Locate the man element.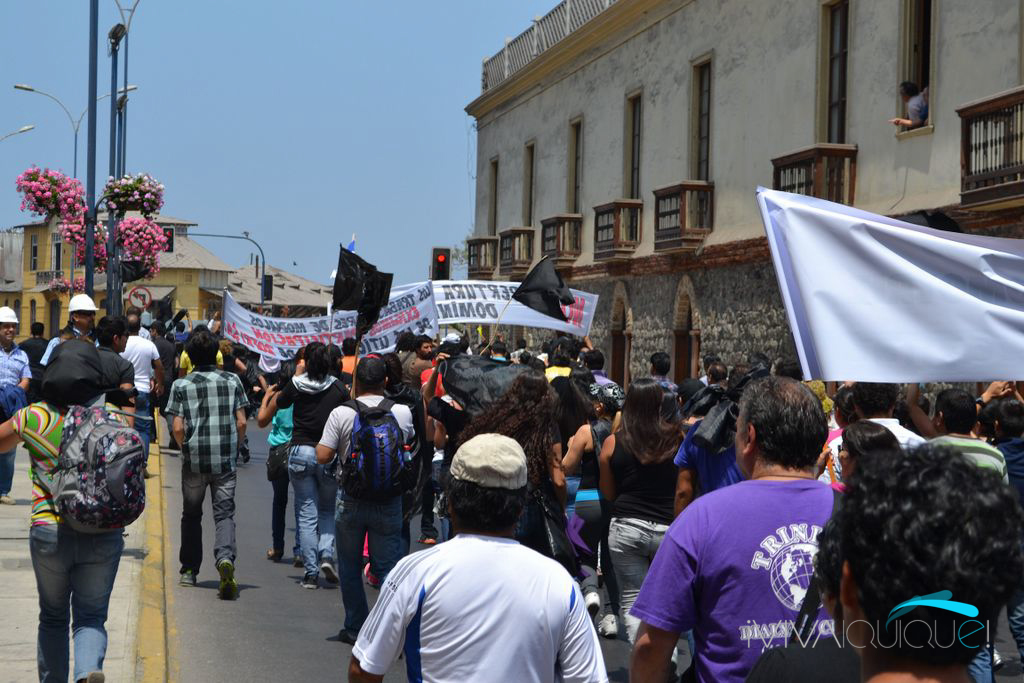
Element bbox: rect(827, 383, 927, 482).
